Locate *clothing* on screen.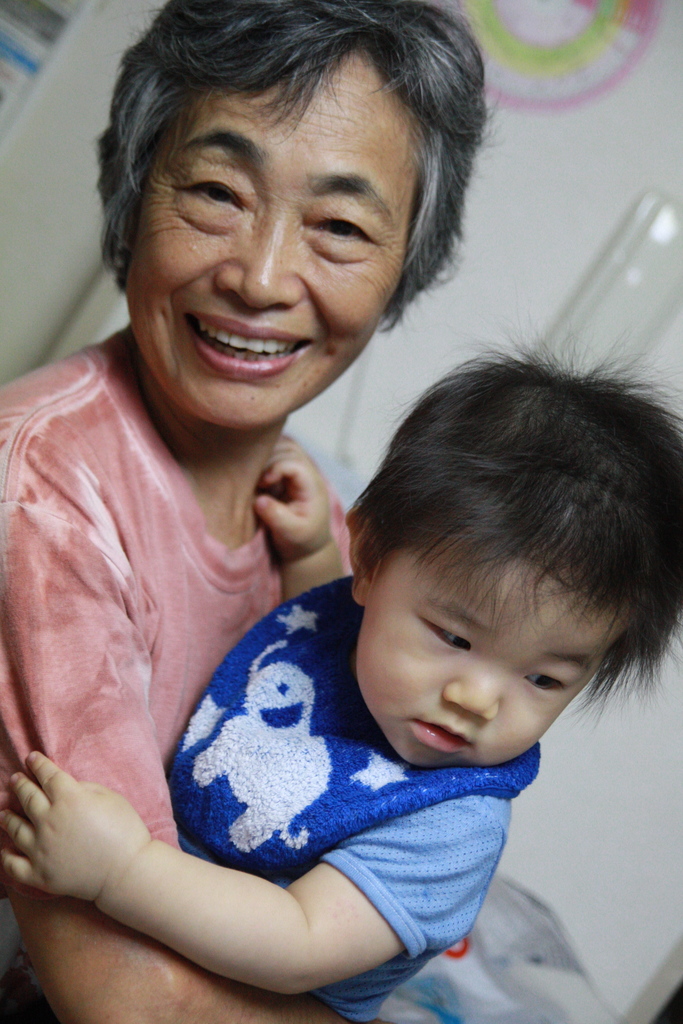
On screen at bbox=[162, 577, 544, 1023].
